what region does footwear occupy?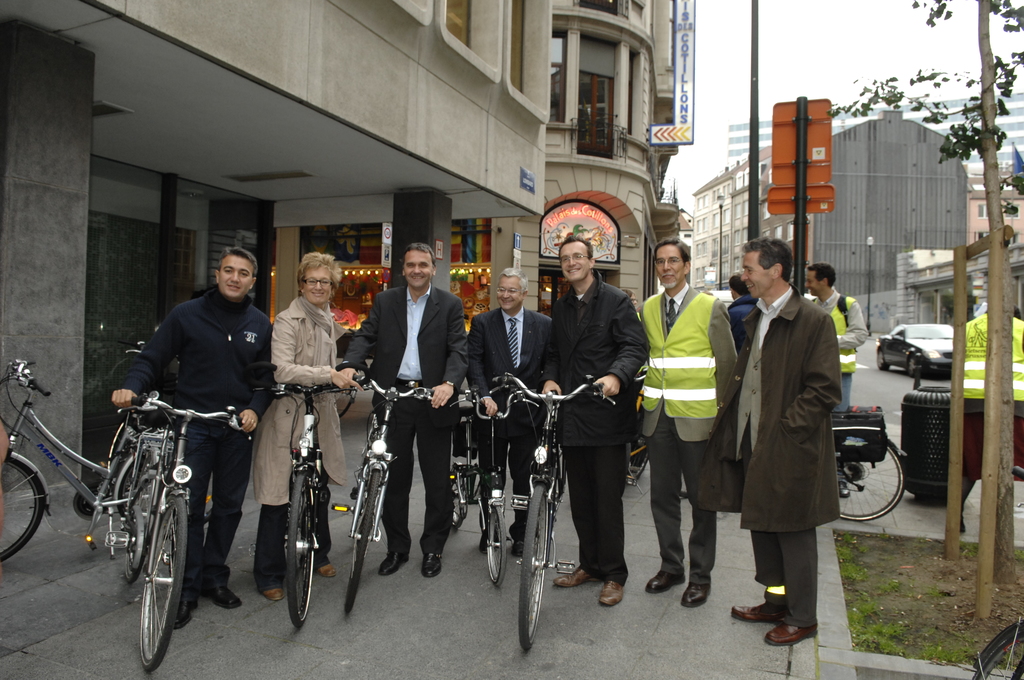
420,553,445,577.
